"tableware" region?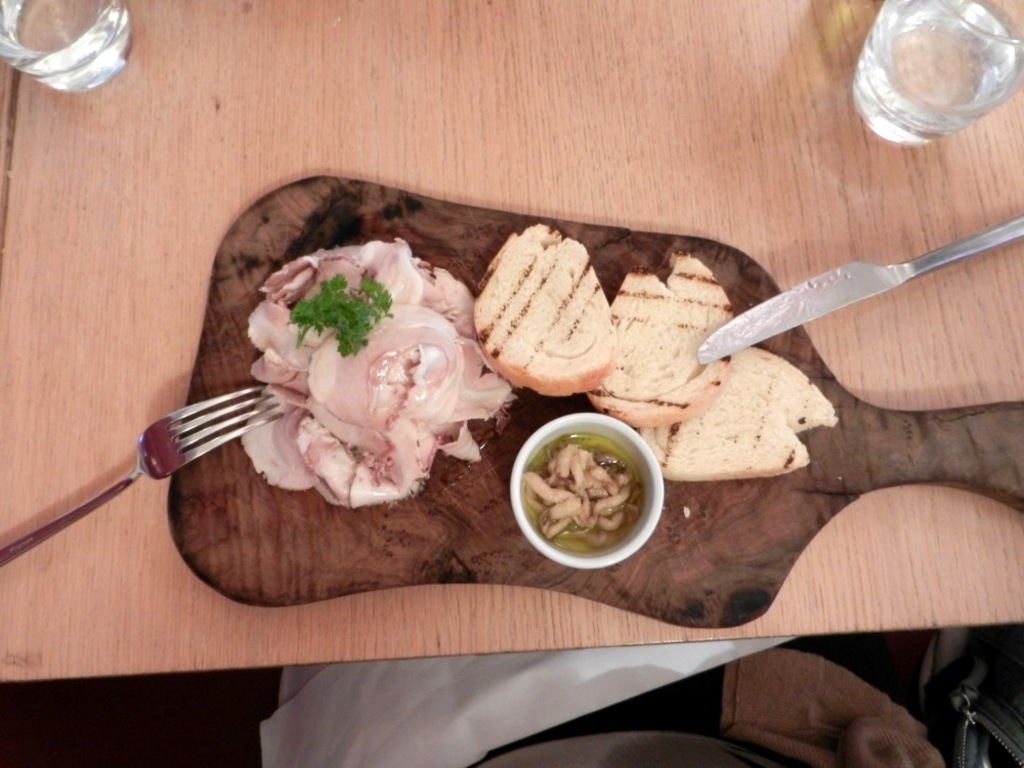
[0, 385, 286, 565]
